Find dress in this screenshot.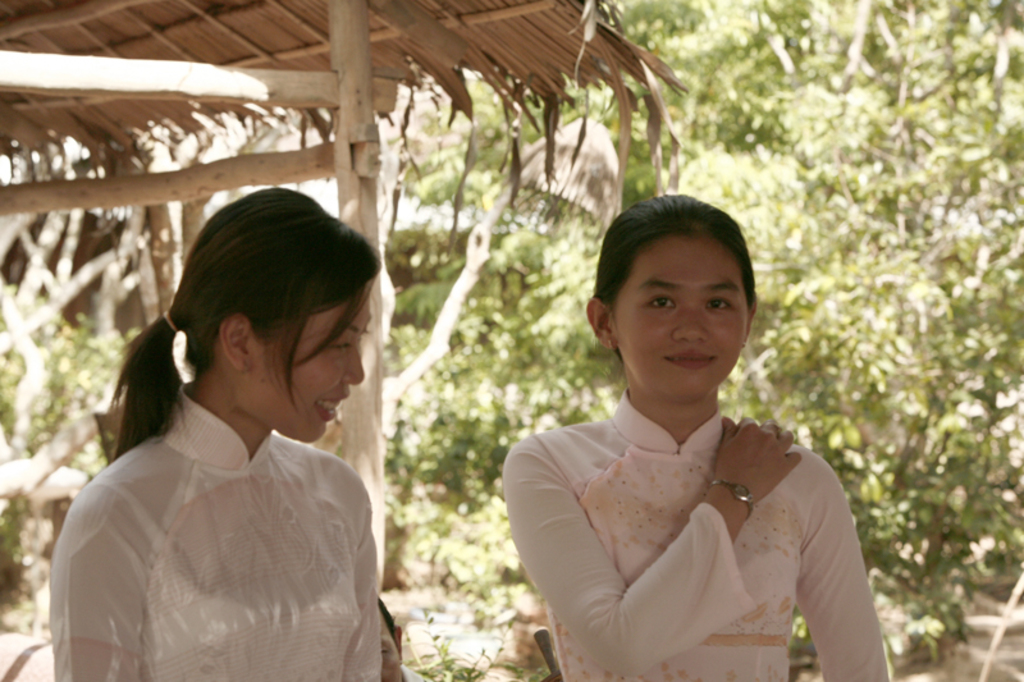
The bounding box for dress is 506,384,892,681.
